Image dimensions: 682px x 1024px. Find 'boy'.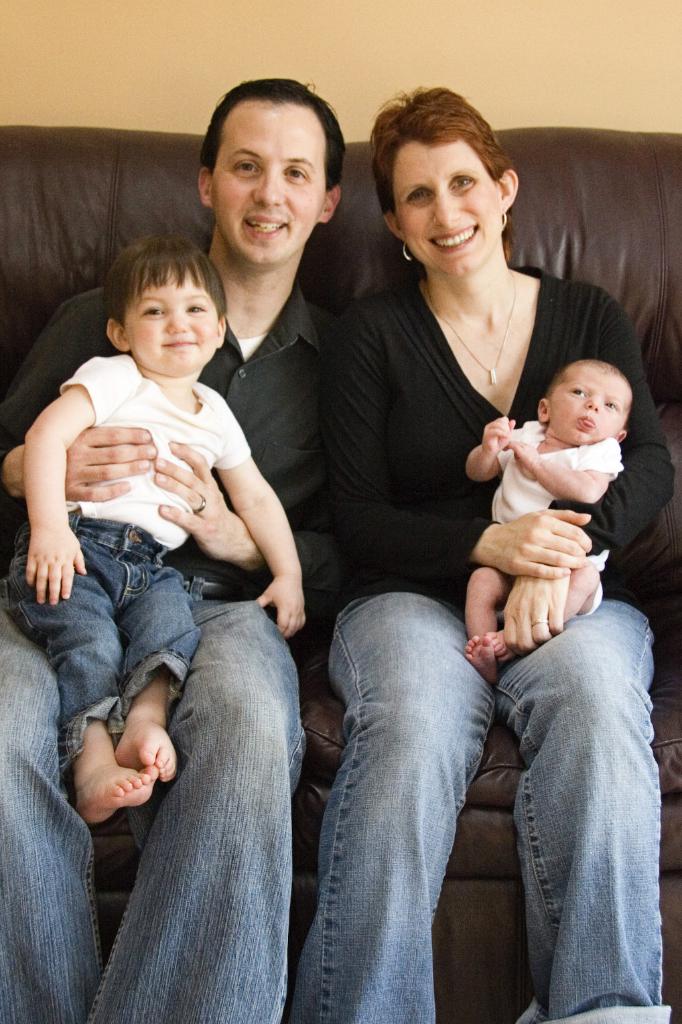
(x1=463, y1=357, x2=632, y2=686).
